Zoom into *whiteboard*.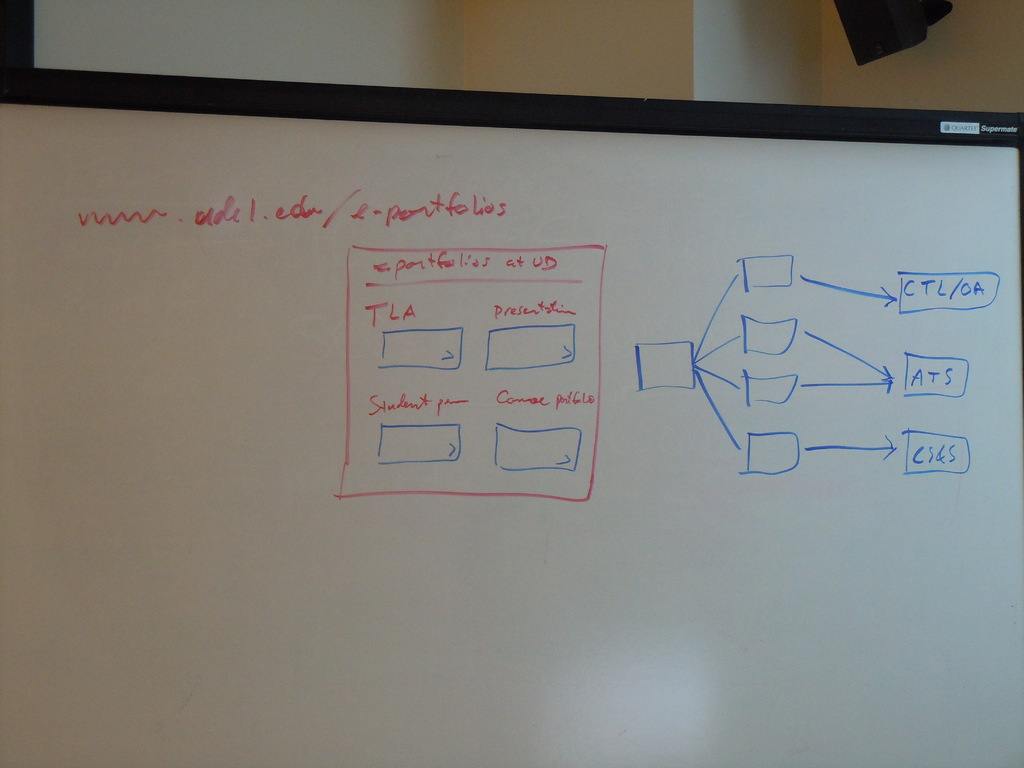
Zoom target: (3, 79, 1023, 767).
